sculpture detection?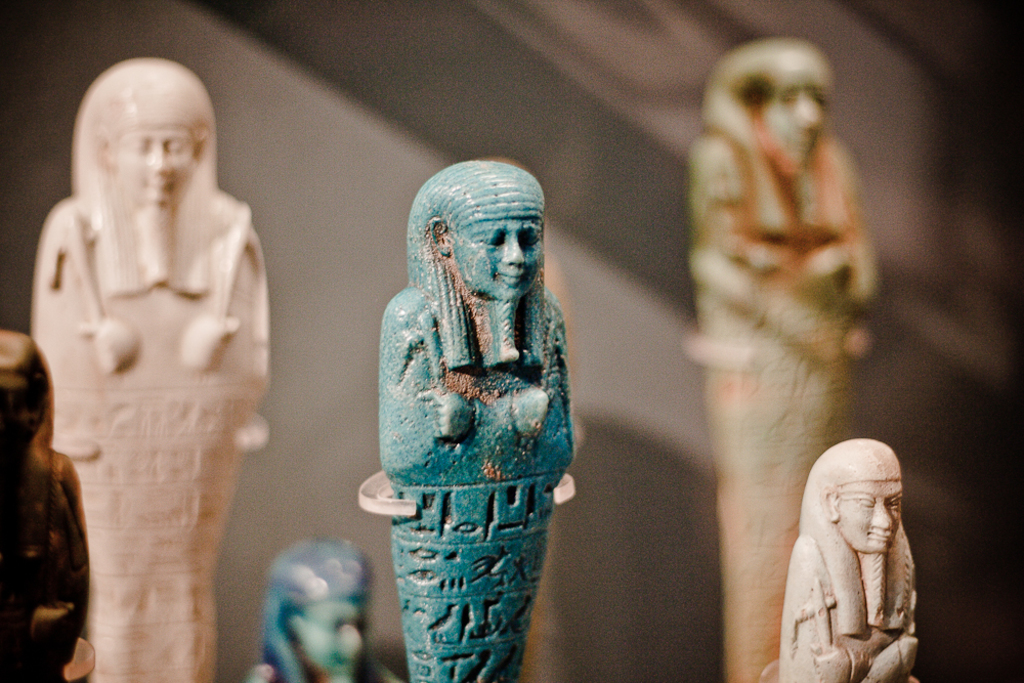
bbox=[355, 152, 580, 682]
